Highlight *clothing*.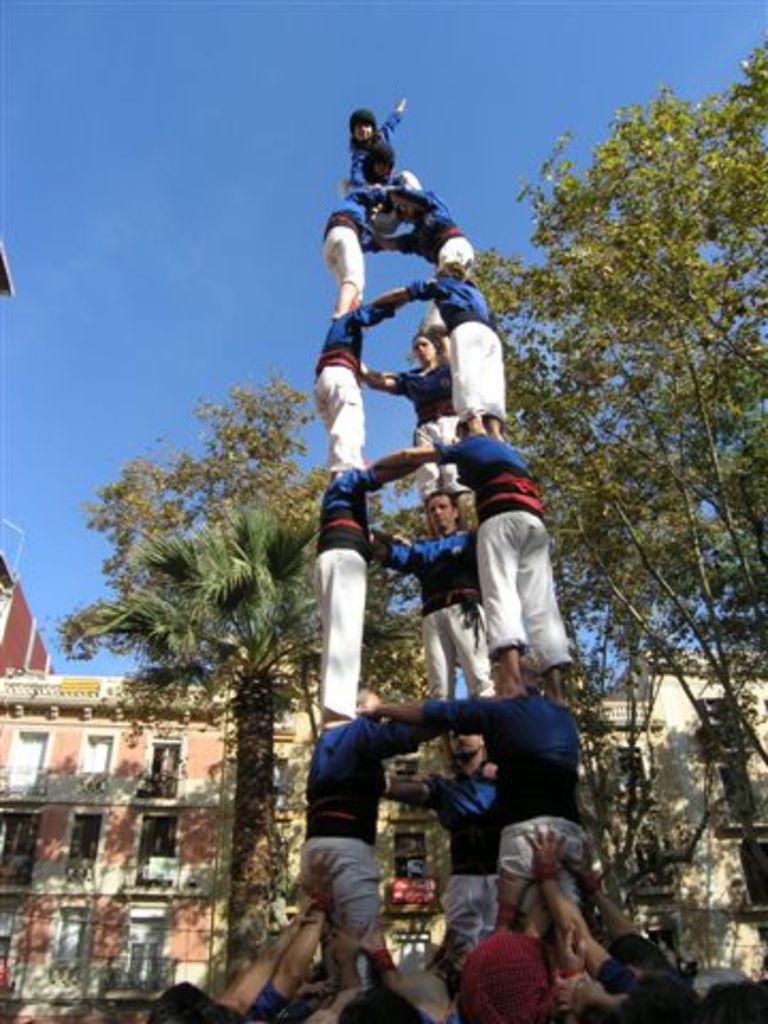
Highlighted region: (384,258,535,425).
